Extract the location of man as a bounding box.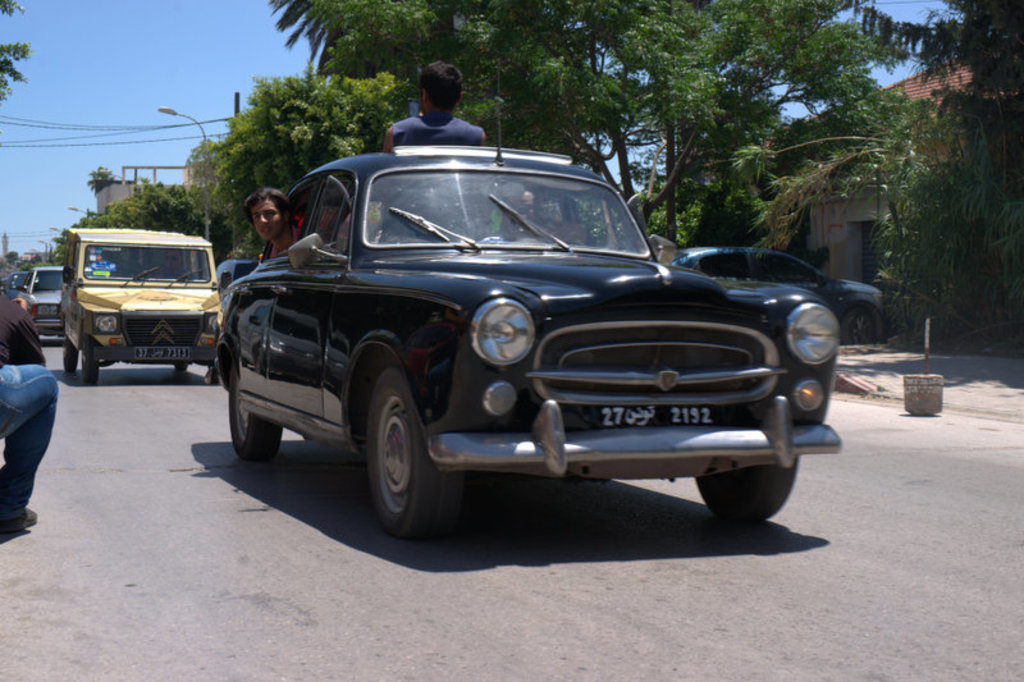
Rect(0, 294, 63, 536).
